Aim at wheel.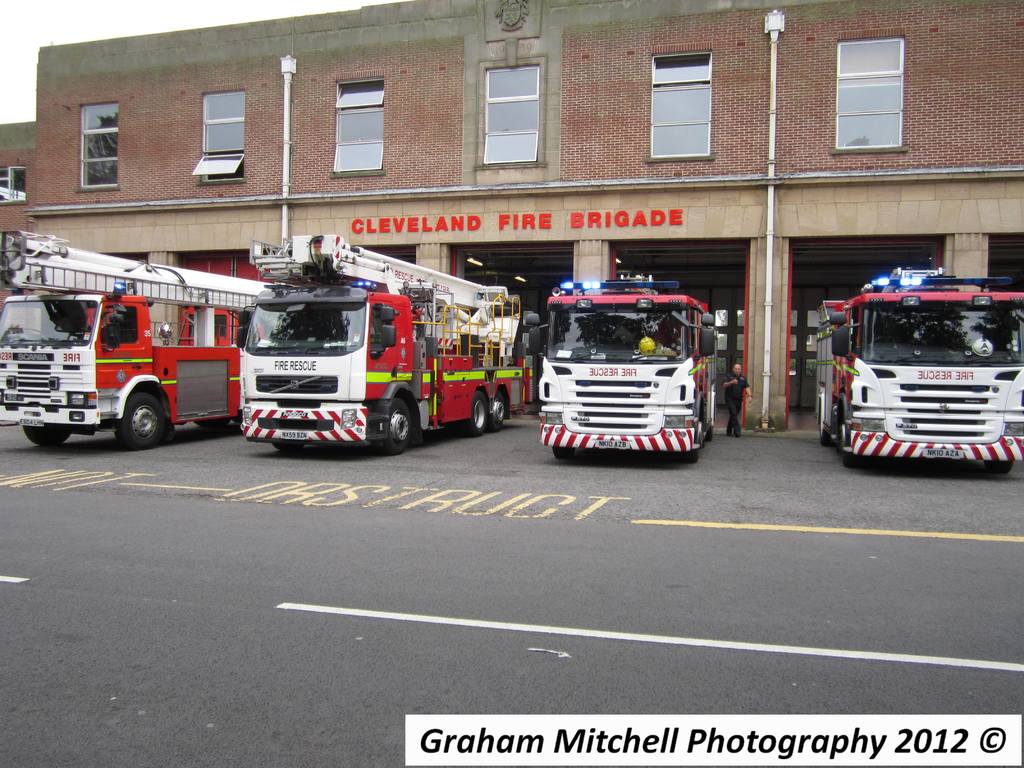
Aimed at detection(872, 333, 900, 344).
